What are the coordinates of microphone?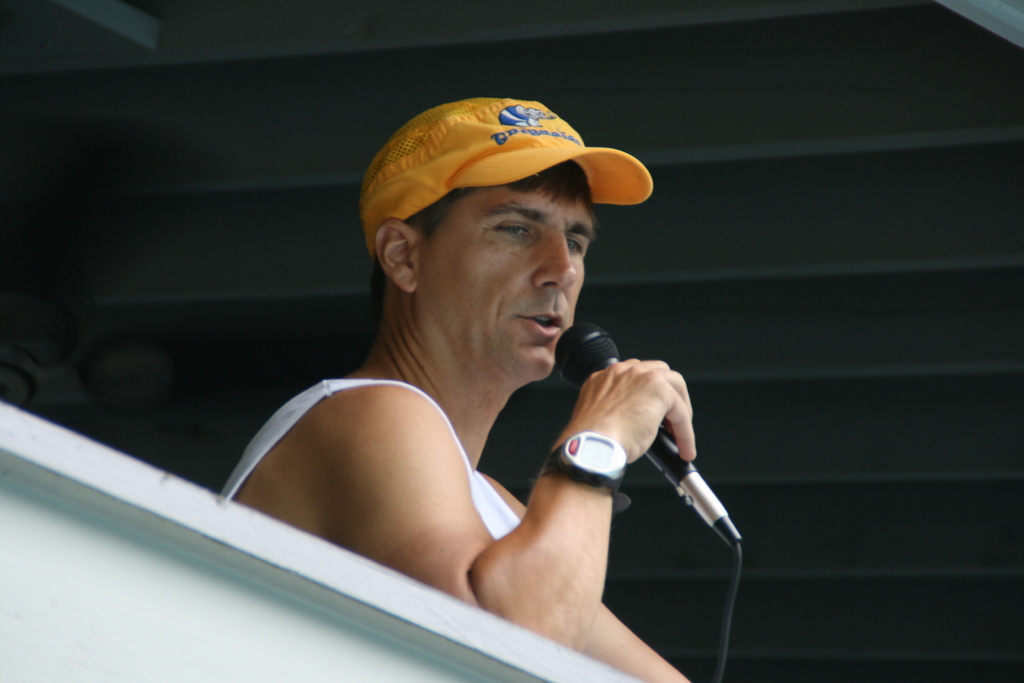
(x1=552, y1=320, x2=702, y2=485).
